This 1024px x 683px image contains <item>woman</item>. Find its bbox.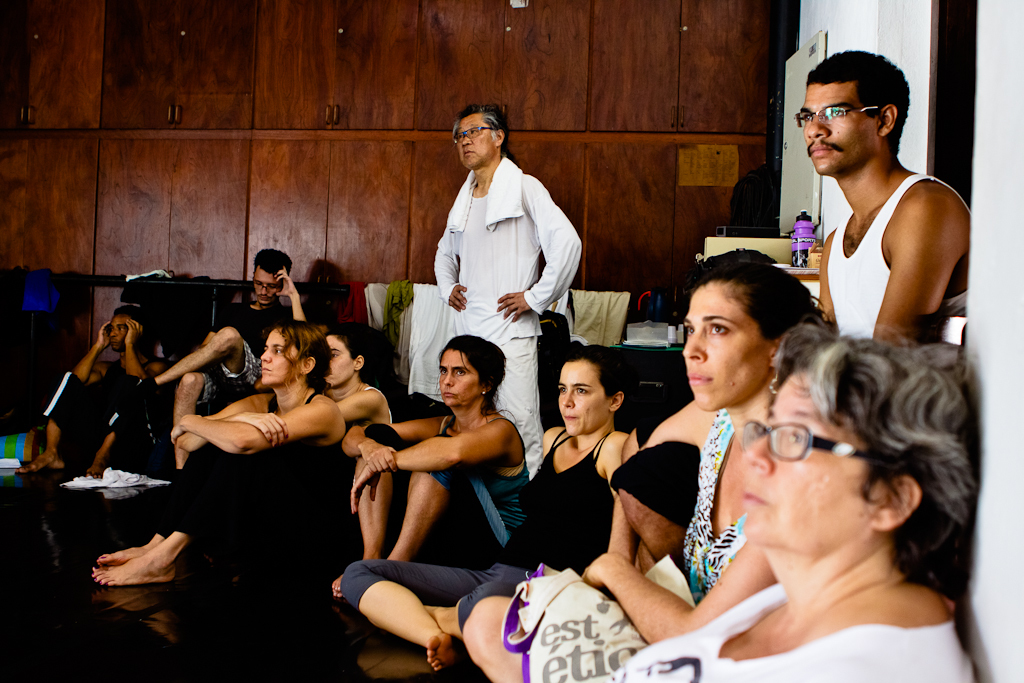
pyautogui.locateOnScreen(90, 321, 350, 587).
